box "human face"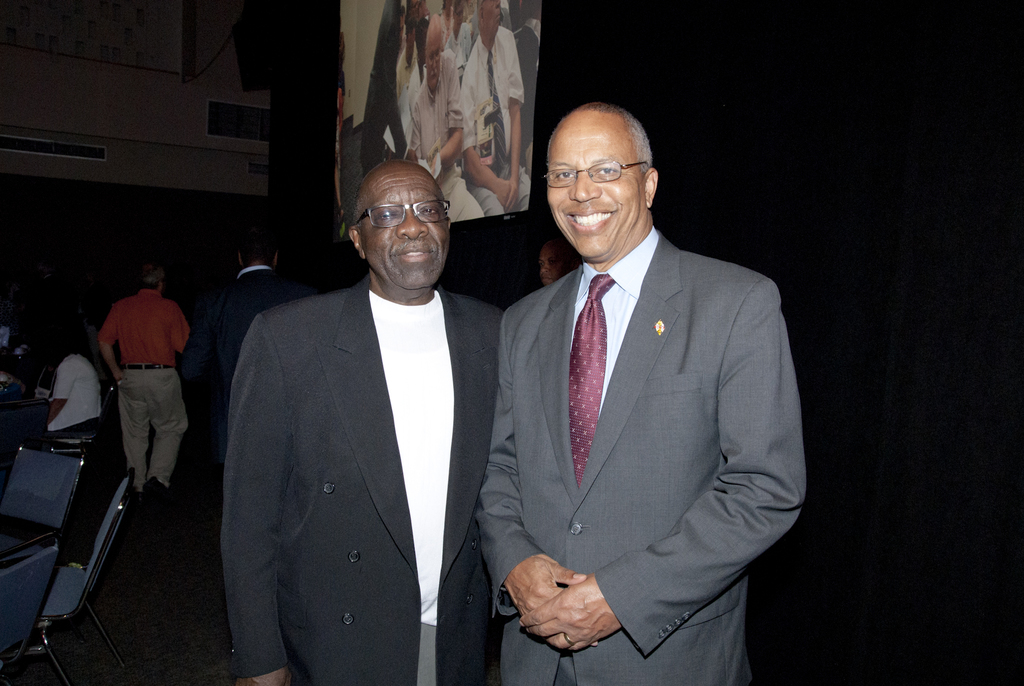
(x1=473, y1=0, x2=512, y2=46)
